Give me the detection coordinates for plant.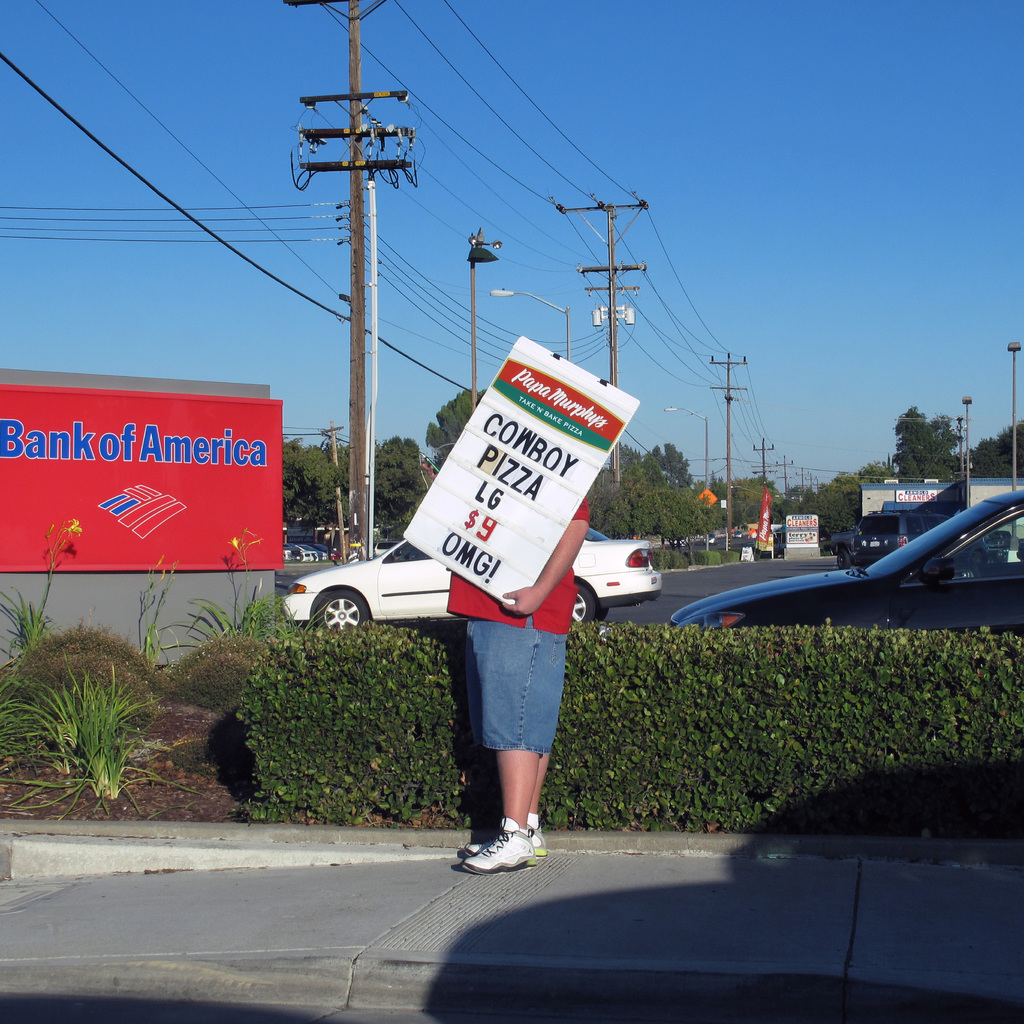
<bbox>688, 541, 730, 575</bbox>.
